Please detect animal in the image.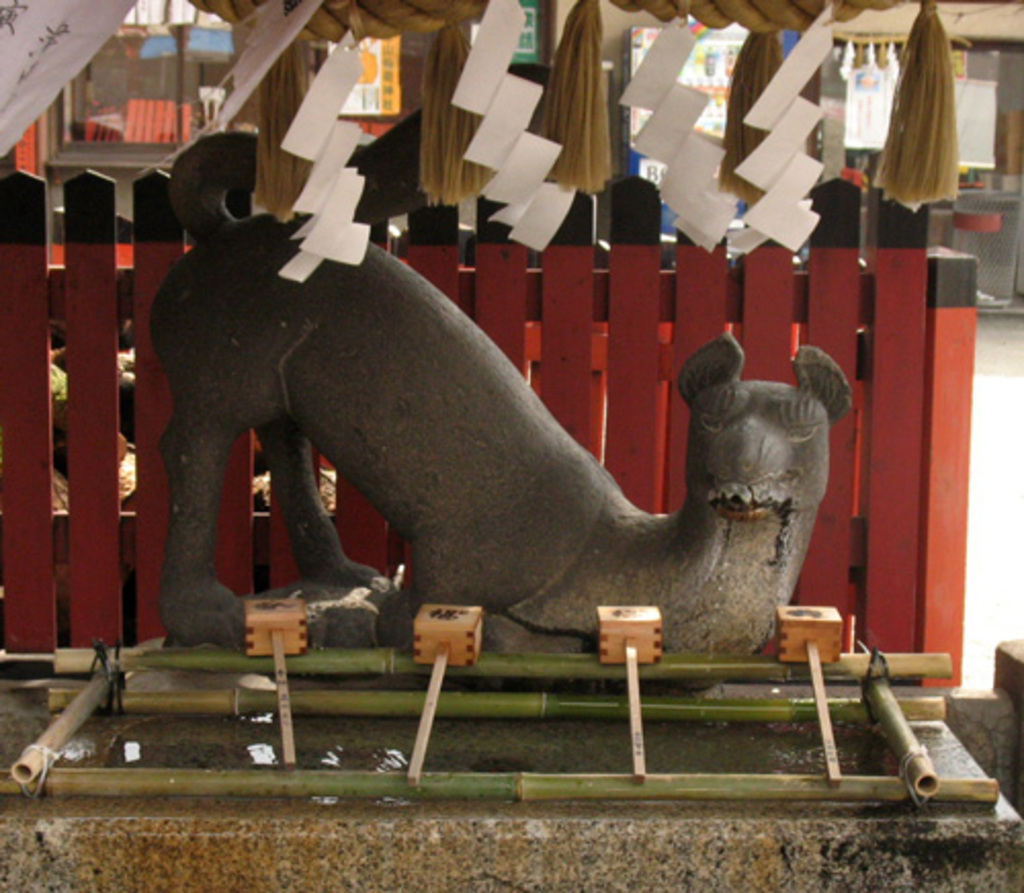
<box>152,57,852,694</box>.
